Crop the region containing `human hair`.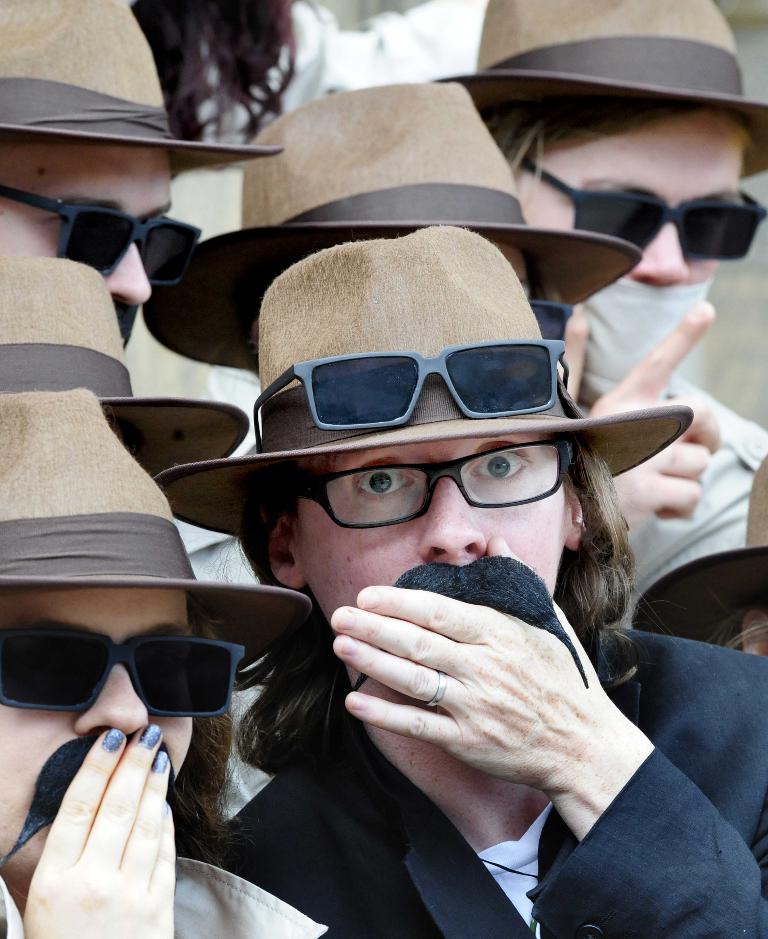
Crop region: {"left": 471, "top": 102, "right": 703, "bottom": 195}.
